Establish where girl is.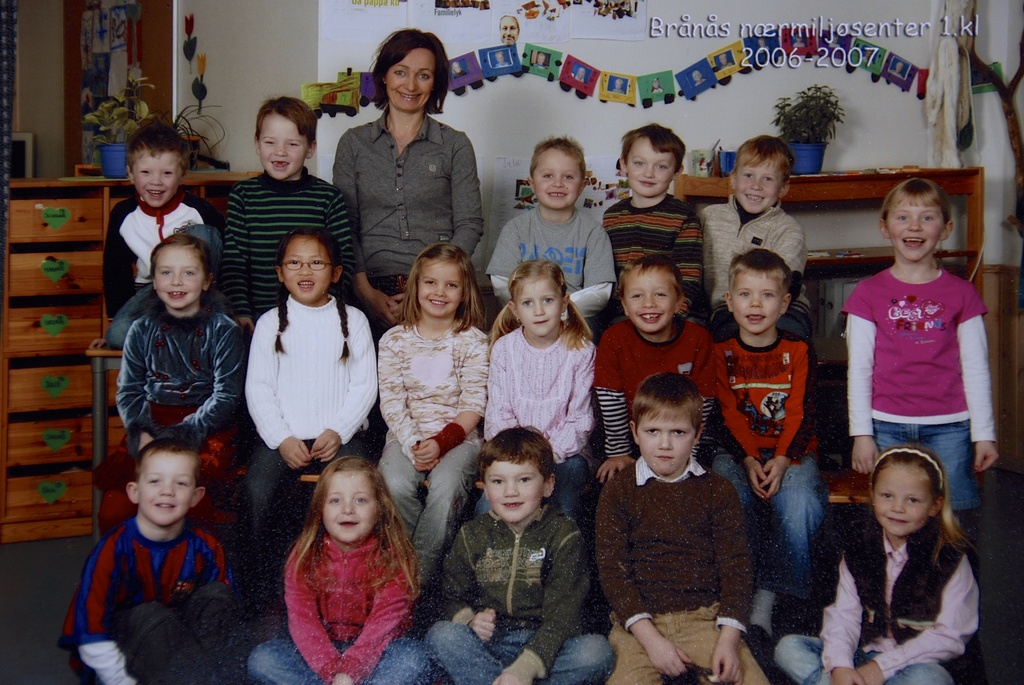
Established at crop(237, 226, 386, 632).
